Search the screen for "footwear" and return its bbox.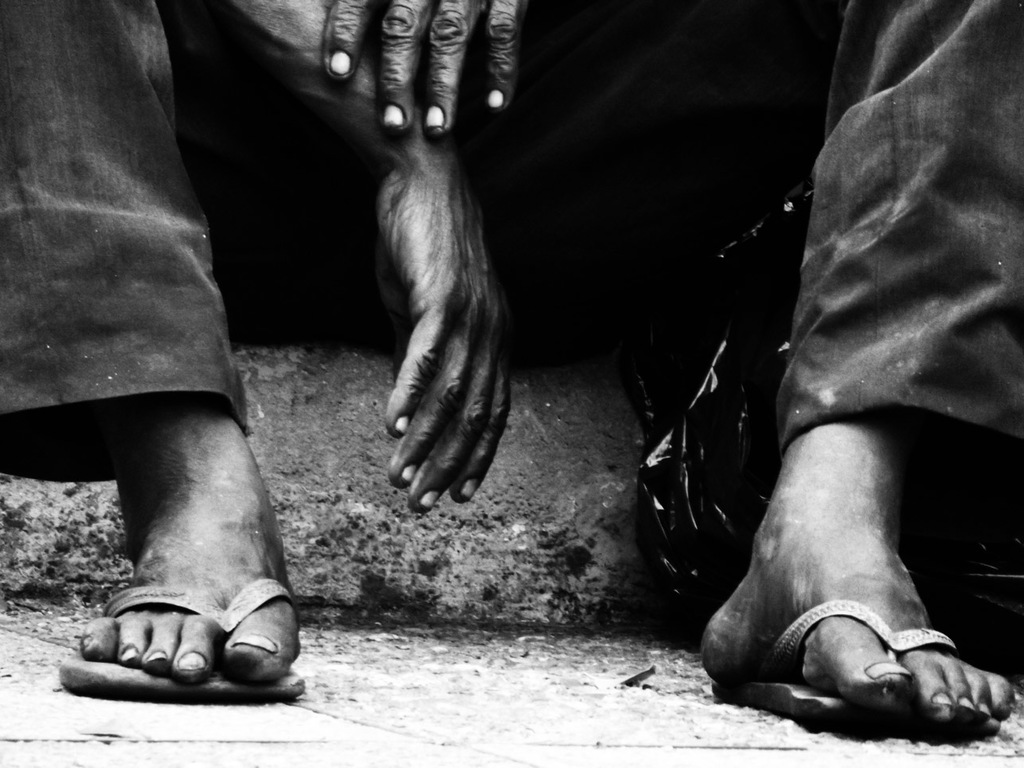
Found: l=721, t=576, r=973, b=736.
